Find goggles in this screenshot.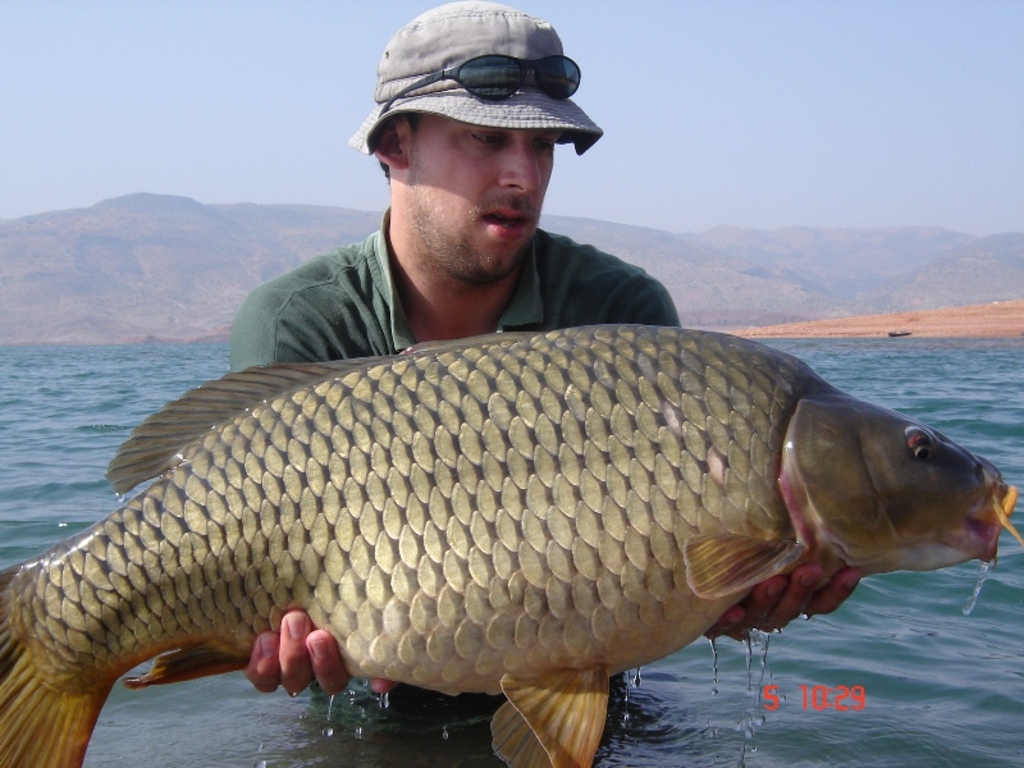
The bounding box for goggles is region(376, 49, 581, 120).
